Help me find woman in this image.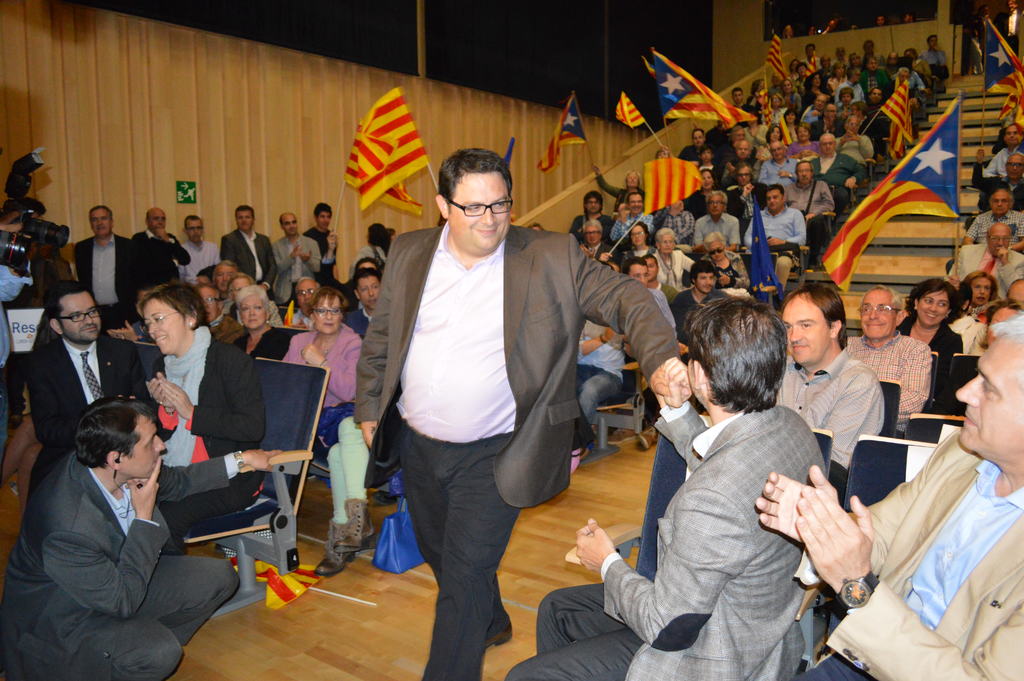
Found it: detection(136, 283, 268, 556).
